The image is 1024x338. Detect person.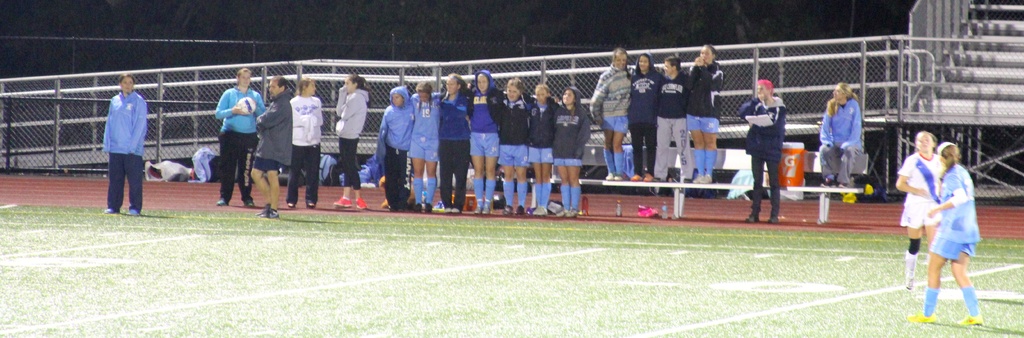
Detection: [819, 82, 862, 190].
